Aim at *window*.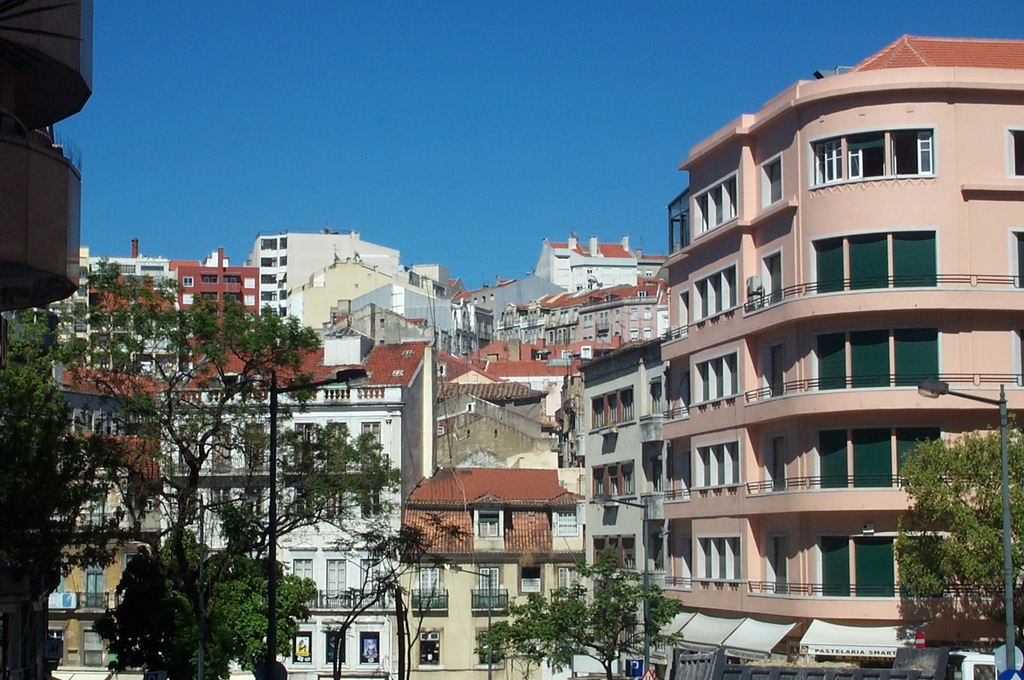
Aimed at <box>755,331,794,403</box>.
